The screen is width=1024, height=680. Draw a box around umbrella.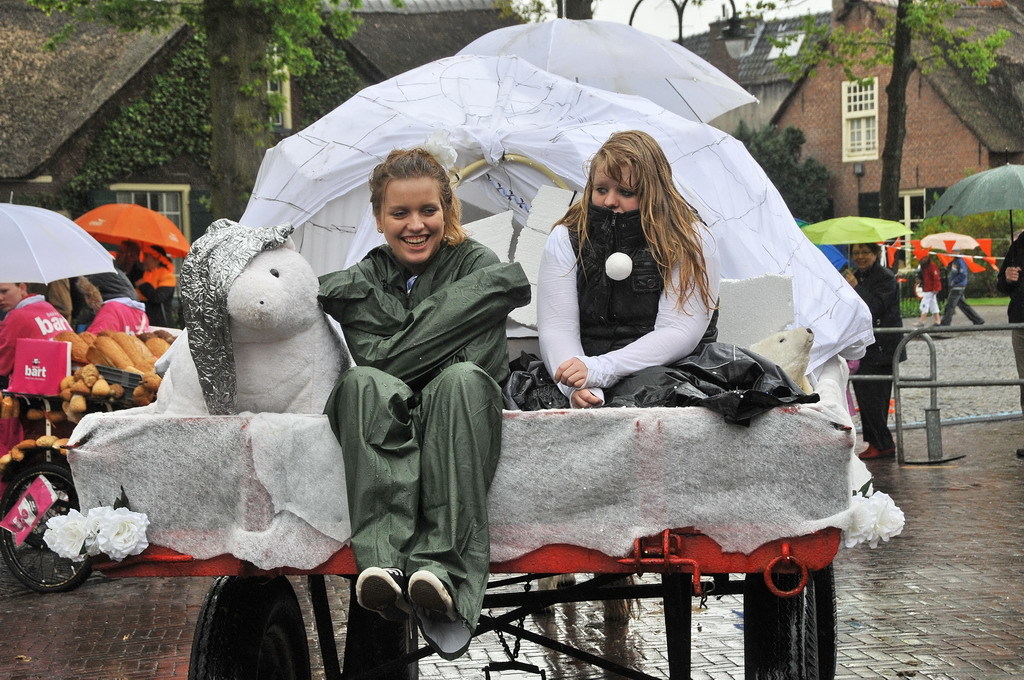
924,148,1023,265.
